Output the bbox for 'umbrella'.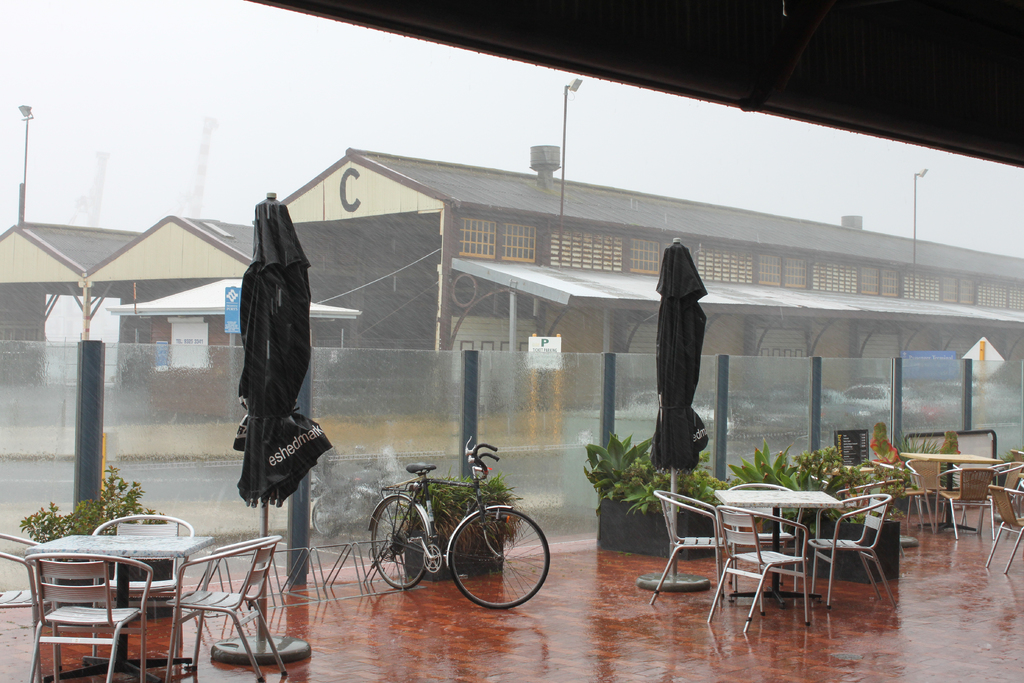
[left=644, top=238, right=706, bottom=578].
